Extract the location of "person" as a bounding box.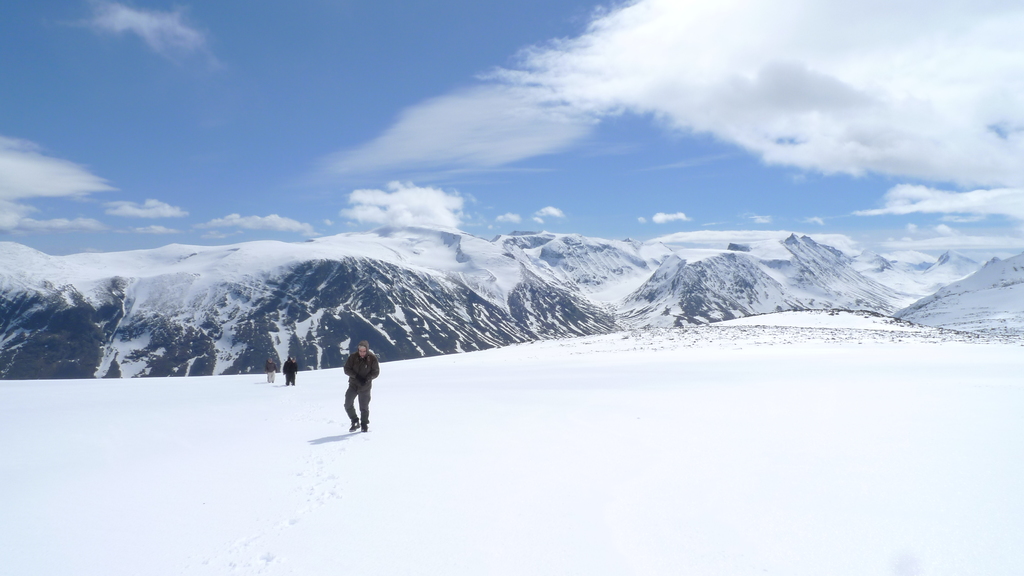
(left=332, top=339, right=376, bottom=433).
